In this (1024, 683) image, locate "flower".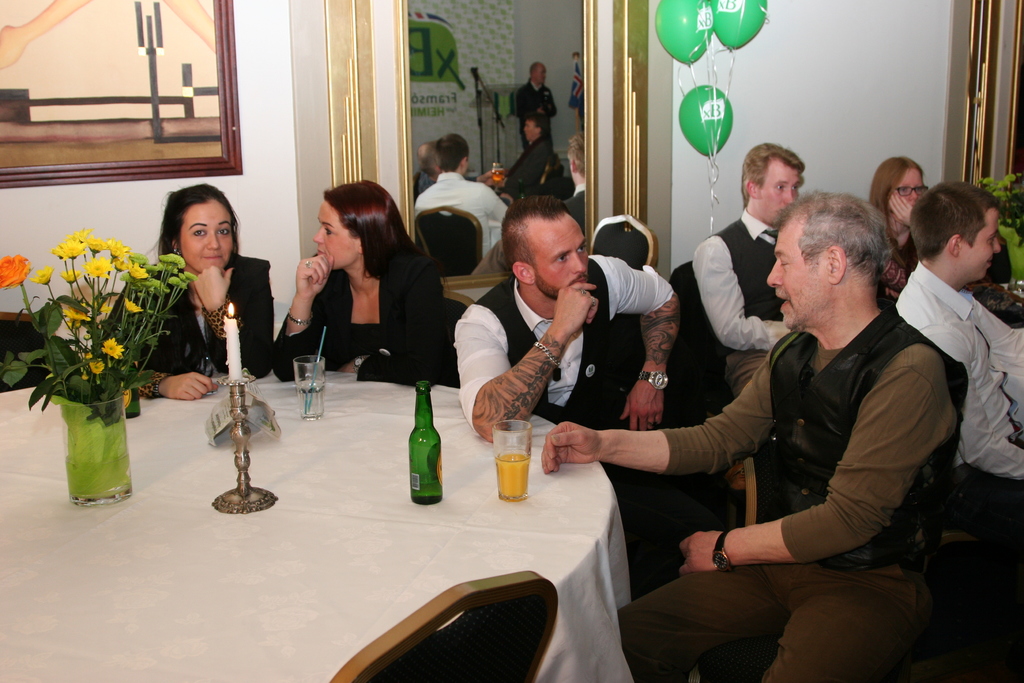
Bounding box: box=[99, 290, 143, 315].
